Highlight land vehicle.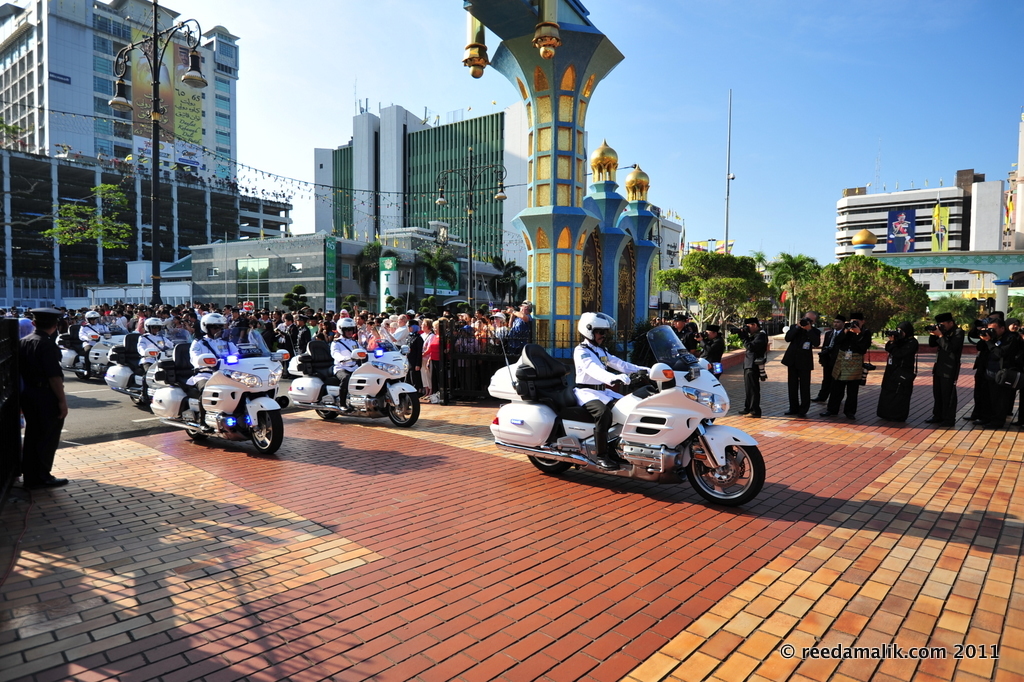
Highlighted region: 480, 273, 769, 511.
